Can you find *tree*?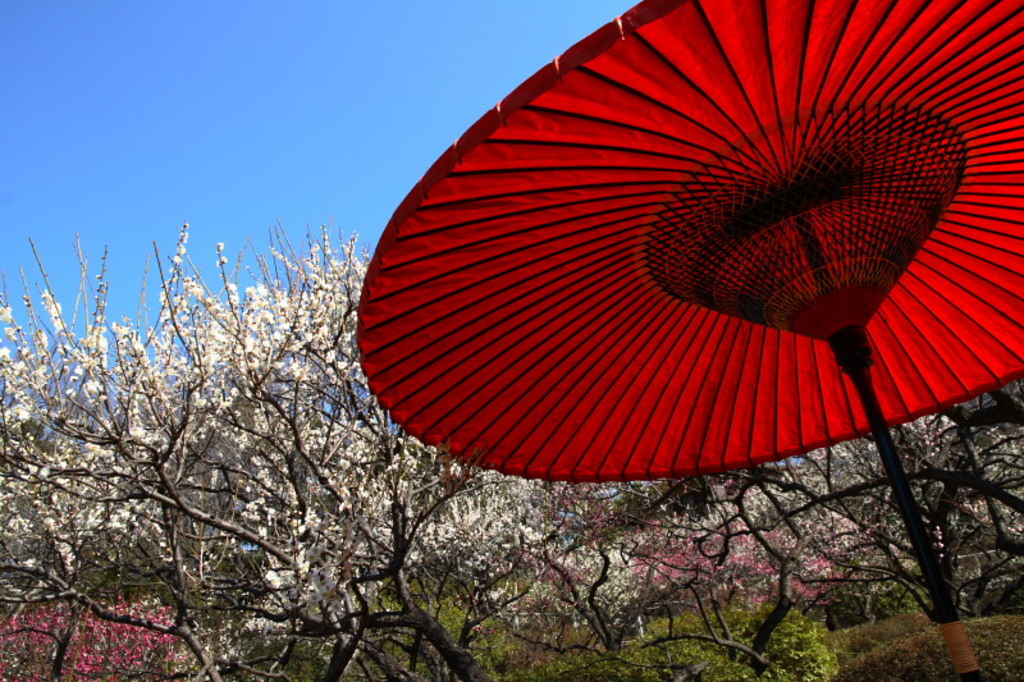
Yes, bounding box: 0,225,1023,681.
